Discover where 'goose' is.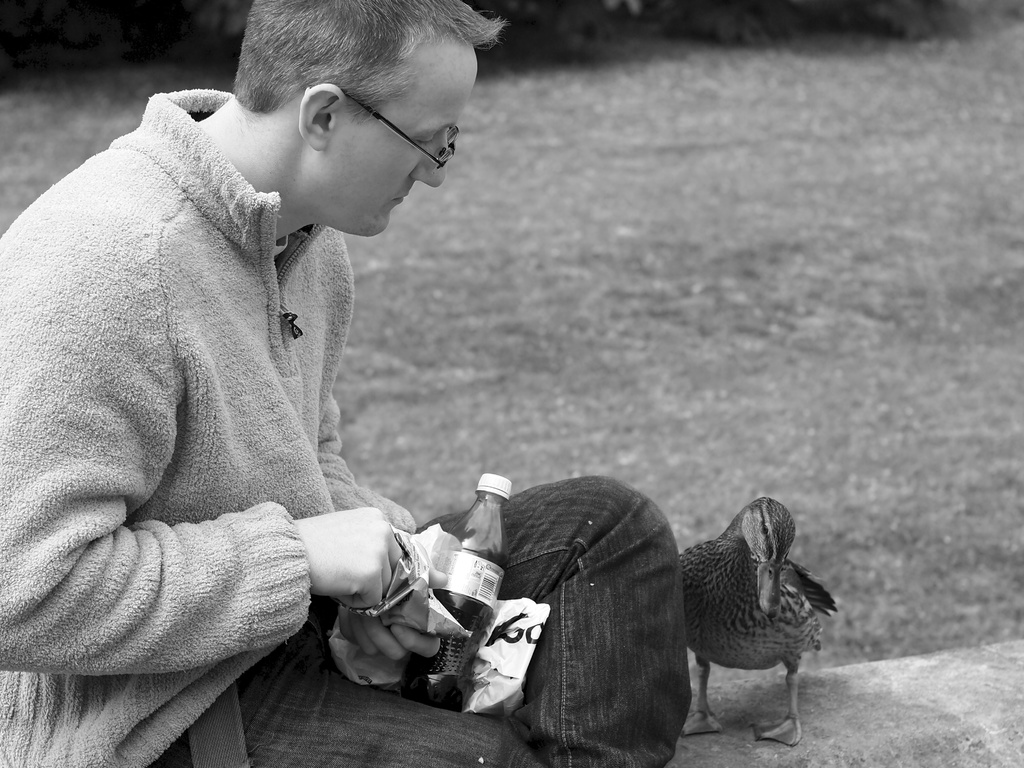
Discovered at bbox=(676, 493, 843, 750).
